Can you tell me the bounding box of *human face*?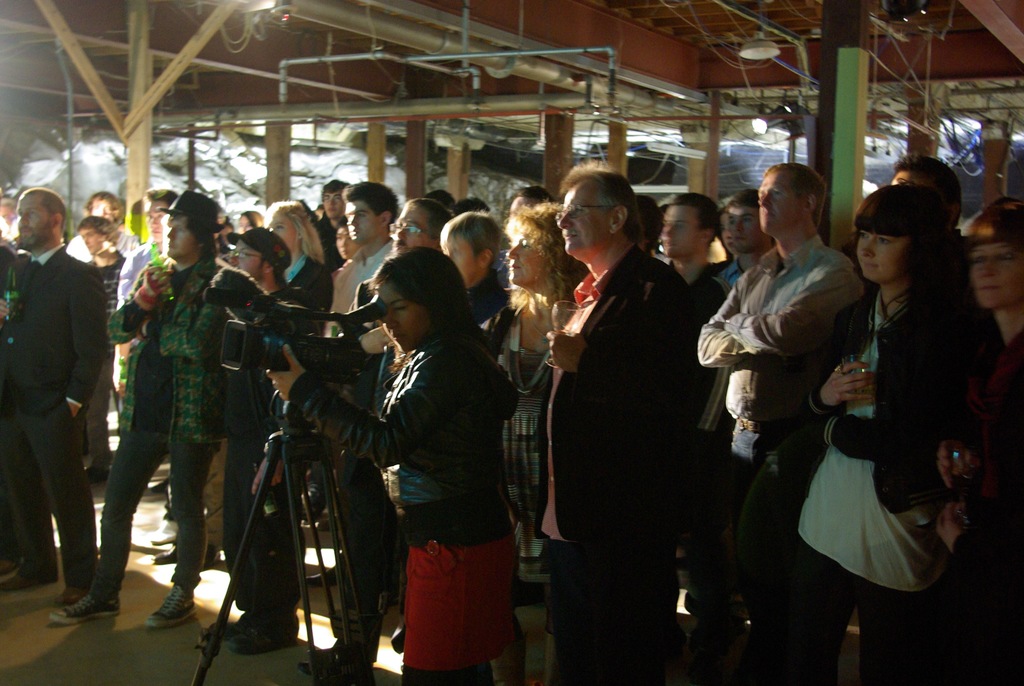
{"x1": 324, "y1": 193, "x2": 346, "y2": 221}.
